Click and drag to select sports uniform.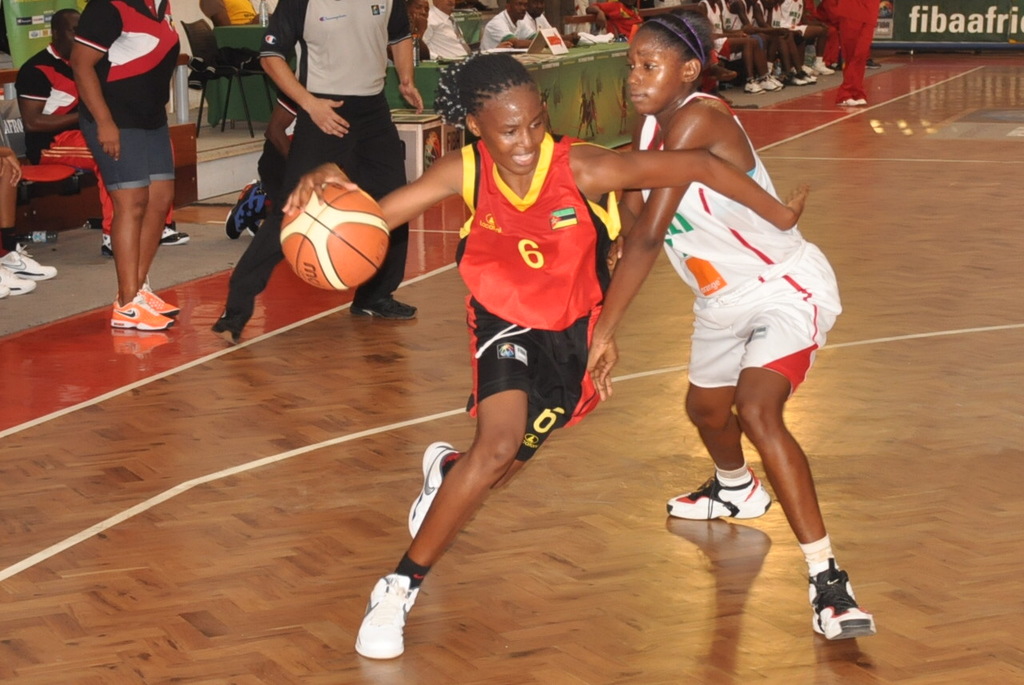
Selection: 639, 93, 877, 642.
